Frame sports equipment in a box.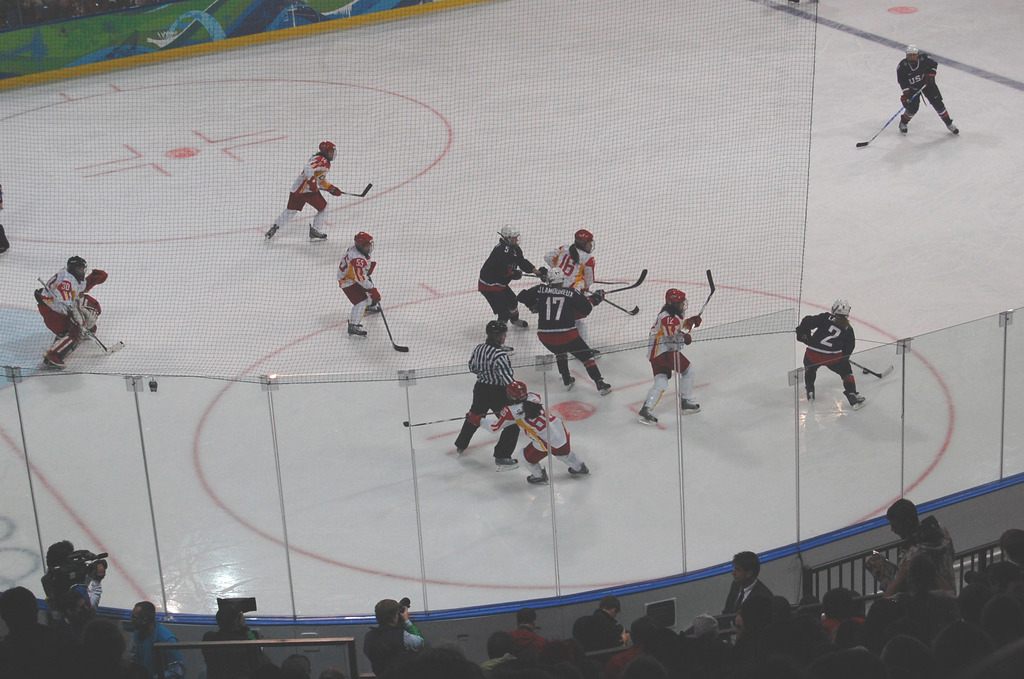
<box>586,290,641,316</box>.
